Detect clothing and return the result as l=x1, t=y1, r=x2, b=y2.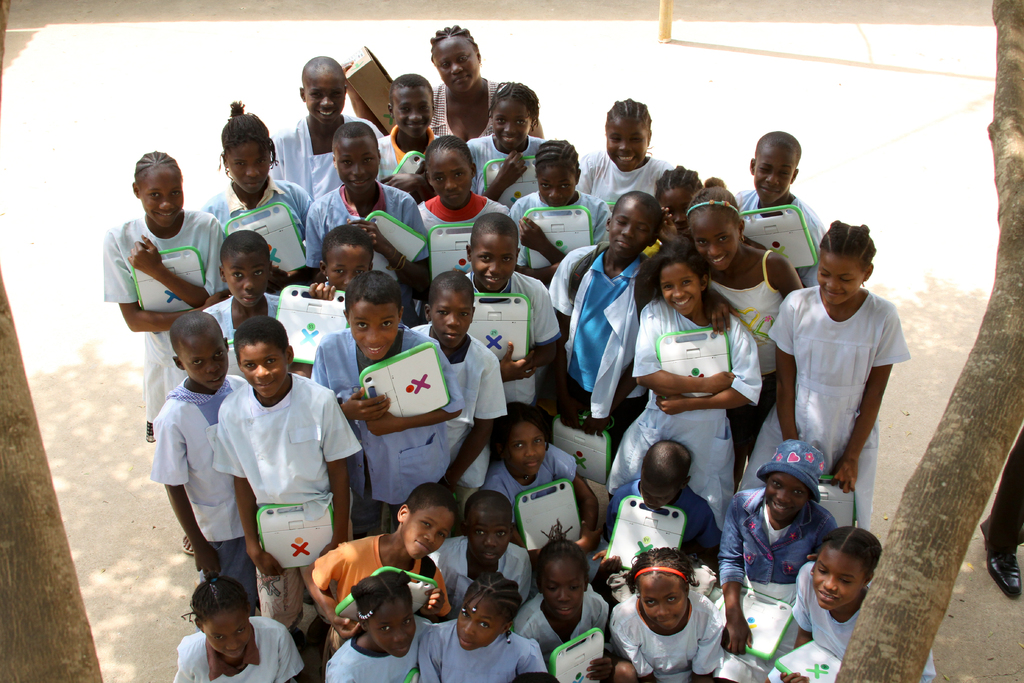
l=418, t=192, r=513, b=252.
